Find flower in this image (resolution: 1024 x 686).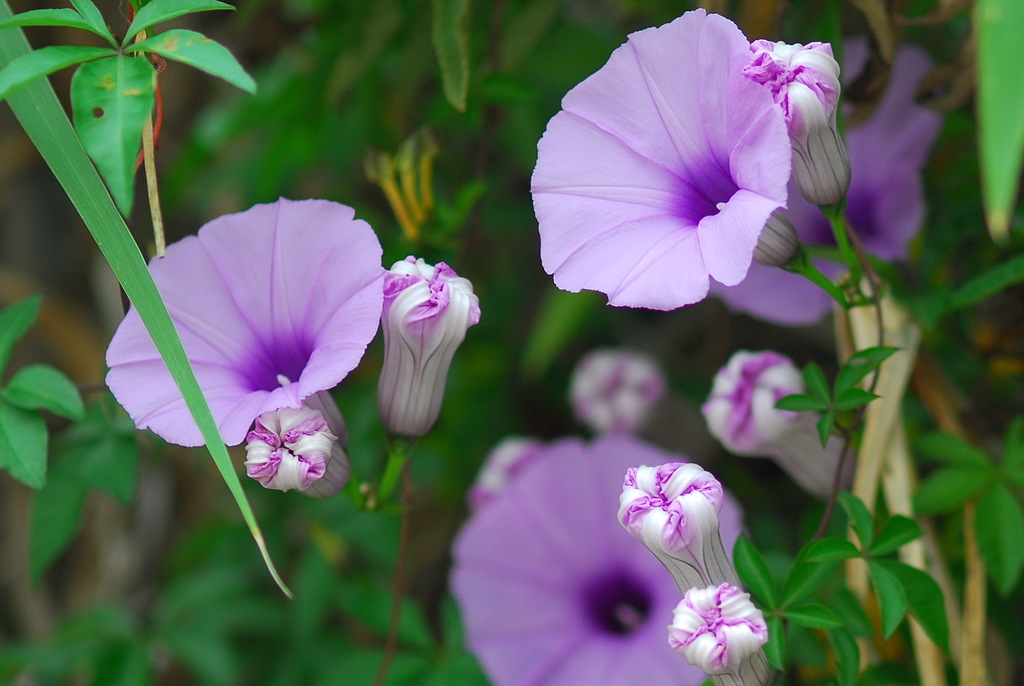
BBox(698, 346, 861, 510).
